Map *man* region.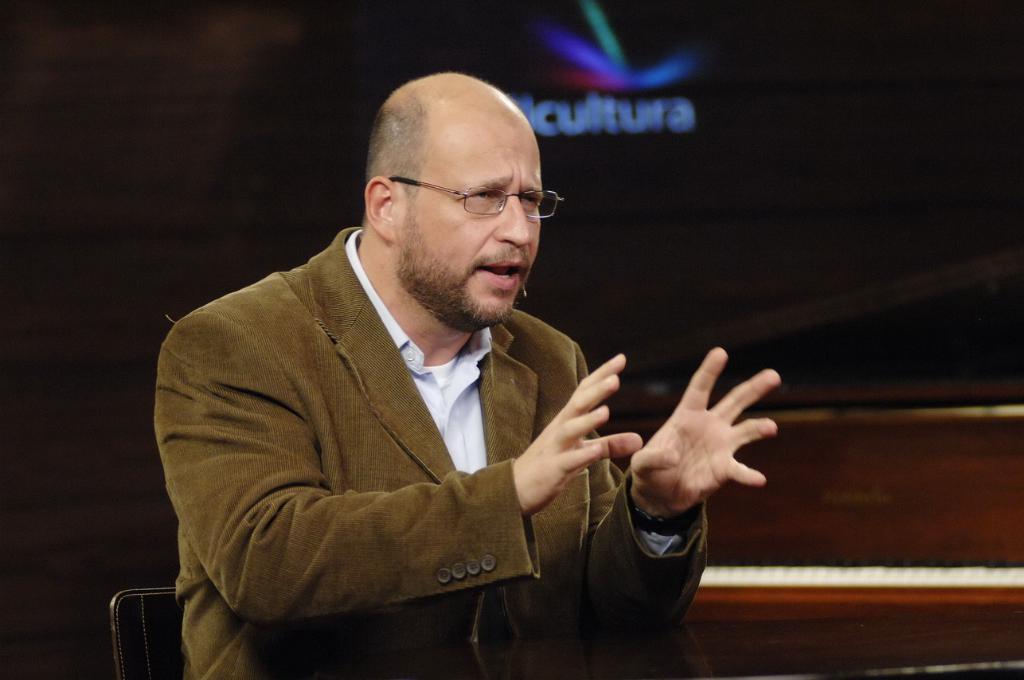
Mapped to [168, 86, 720, 677].
